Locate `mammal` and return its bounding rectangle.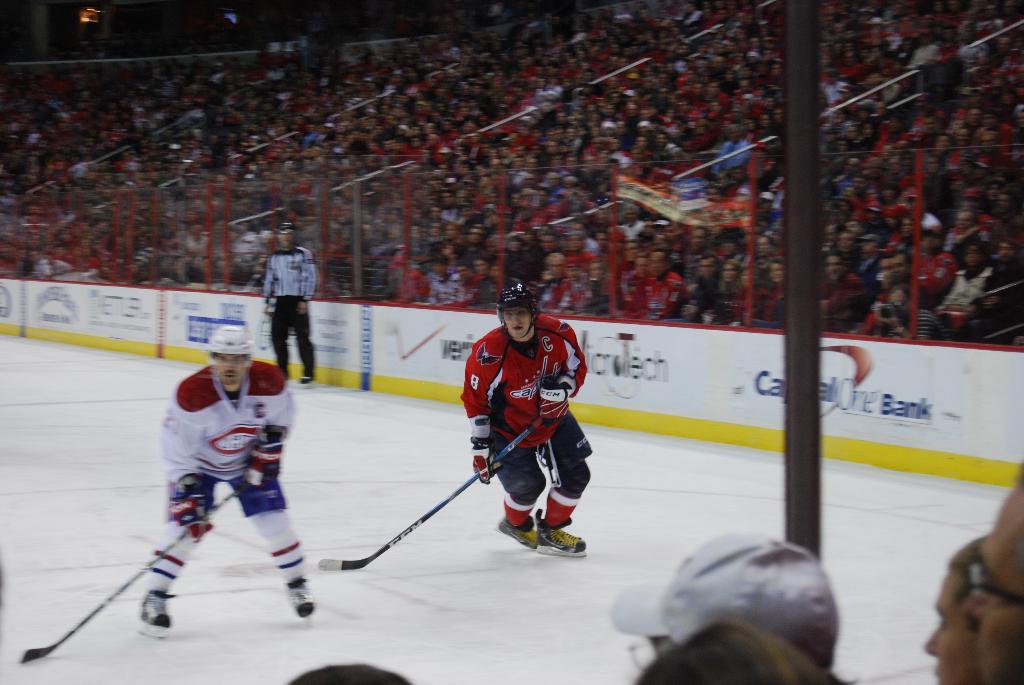
x1=601 y1=526 x2=851 y2=684.
